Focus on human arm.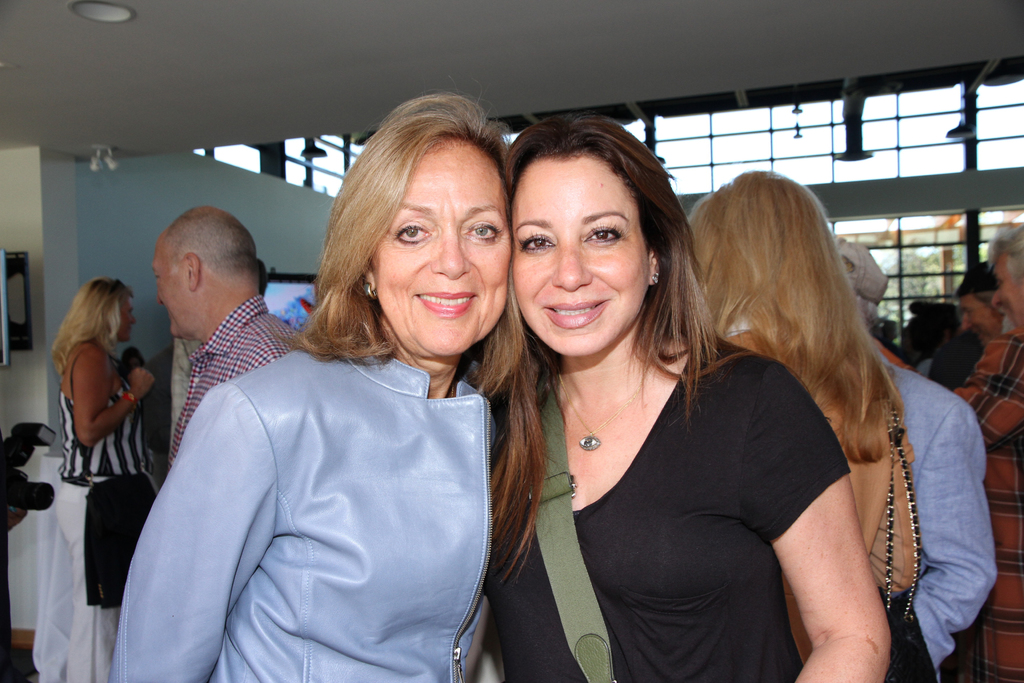
Focused at 76/360/159/443.
